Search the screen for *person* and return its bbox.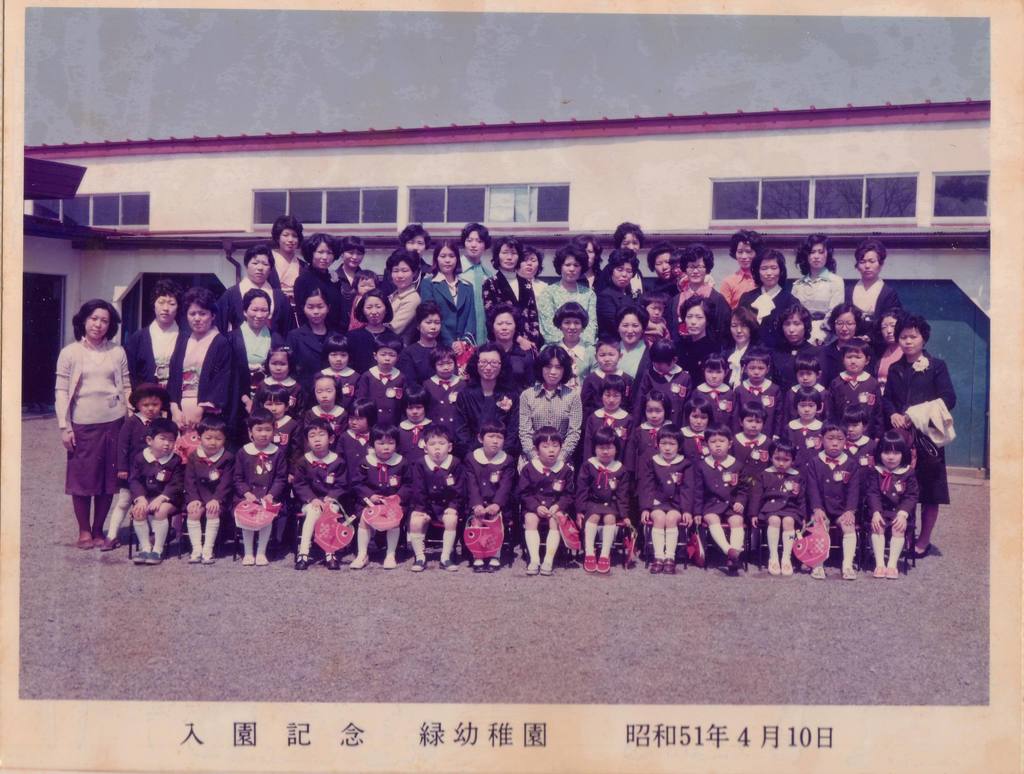
Found: 516 430 582 573.
